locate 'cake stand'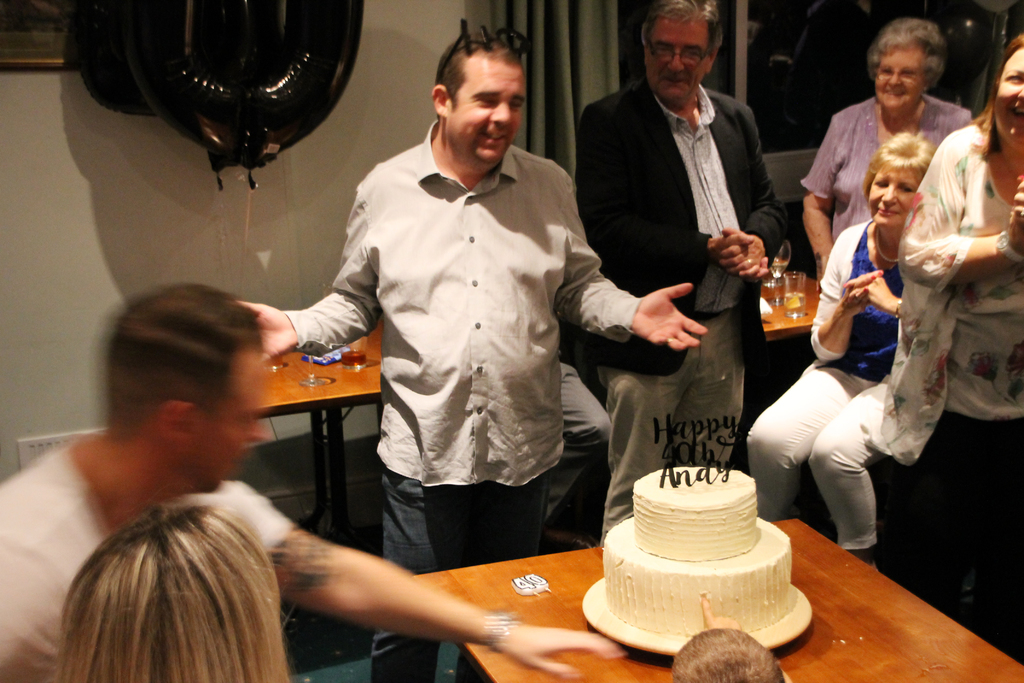
{"x1": 581, "y1": 575, "x2": 812, "y2": 658}
